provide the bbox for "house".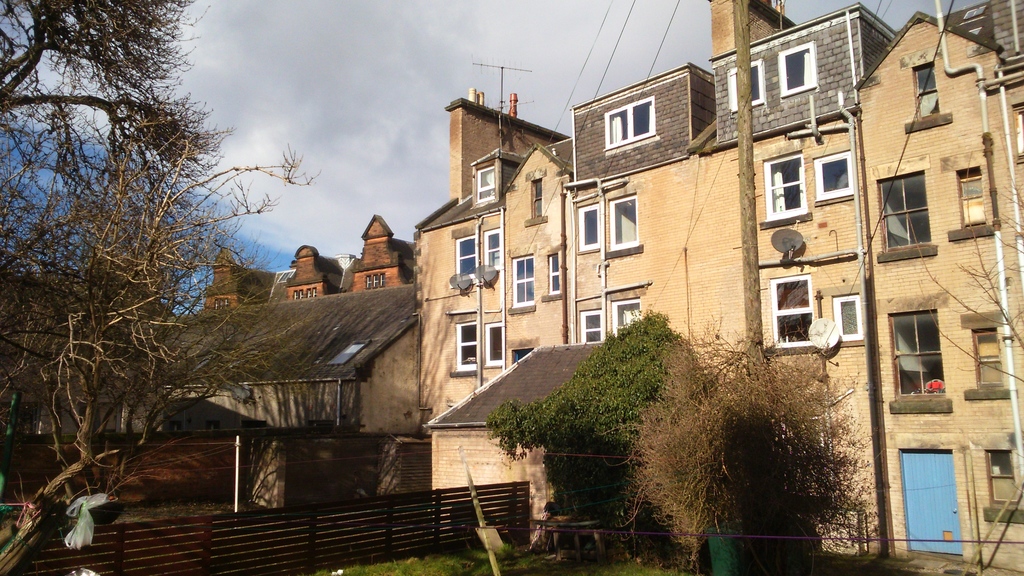
(193, 211, 419, 459).
